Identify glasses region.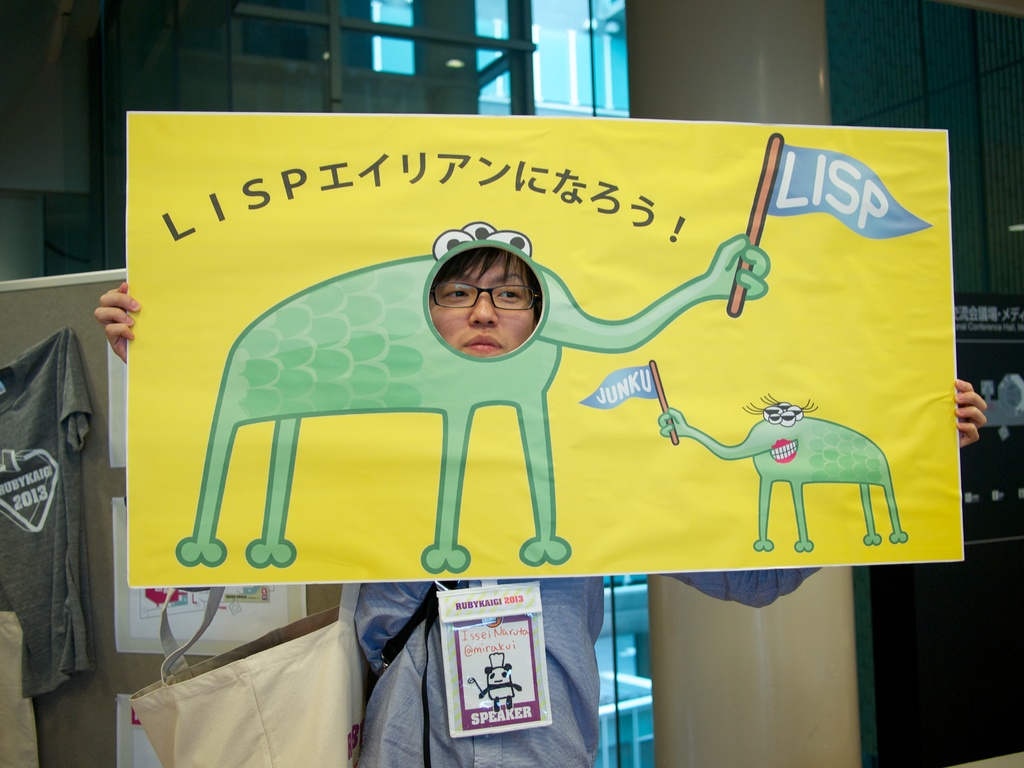
Region: rect(430, 283, 535, 318).
